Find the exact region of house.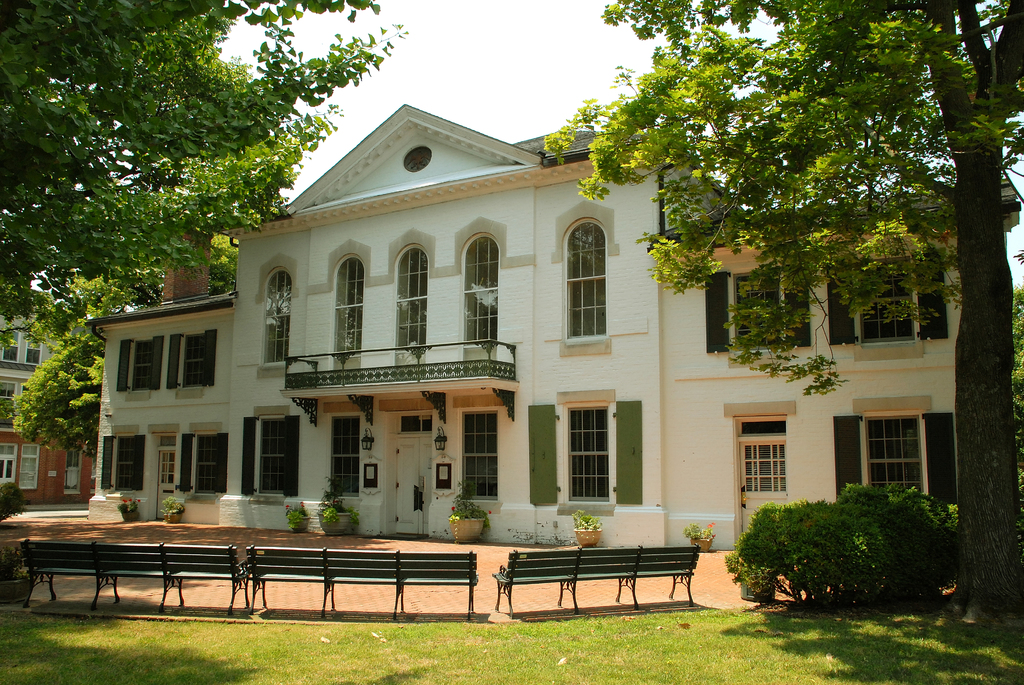
Exact region: pyautogui.locateOnScreen(1, 287, 83, 508).
